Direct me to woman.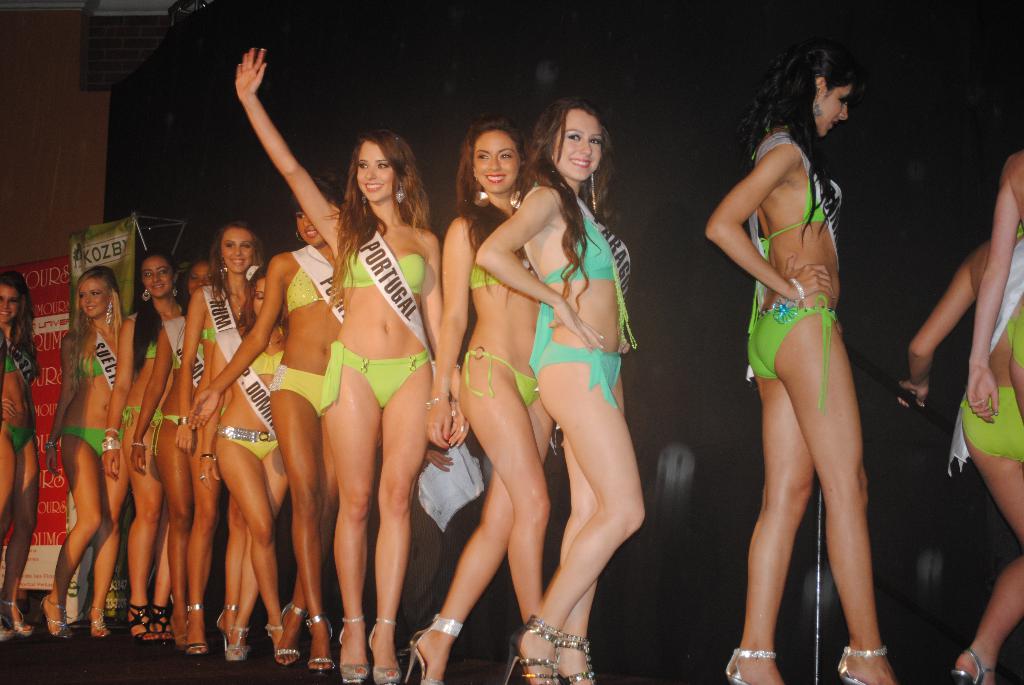
Direction: bbox=[194, 264, 299, 670].
